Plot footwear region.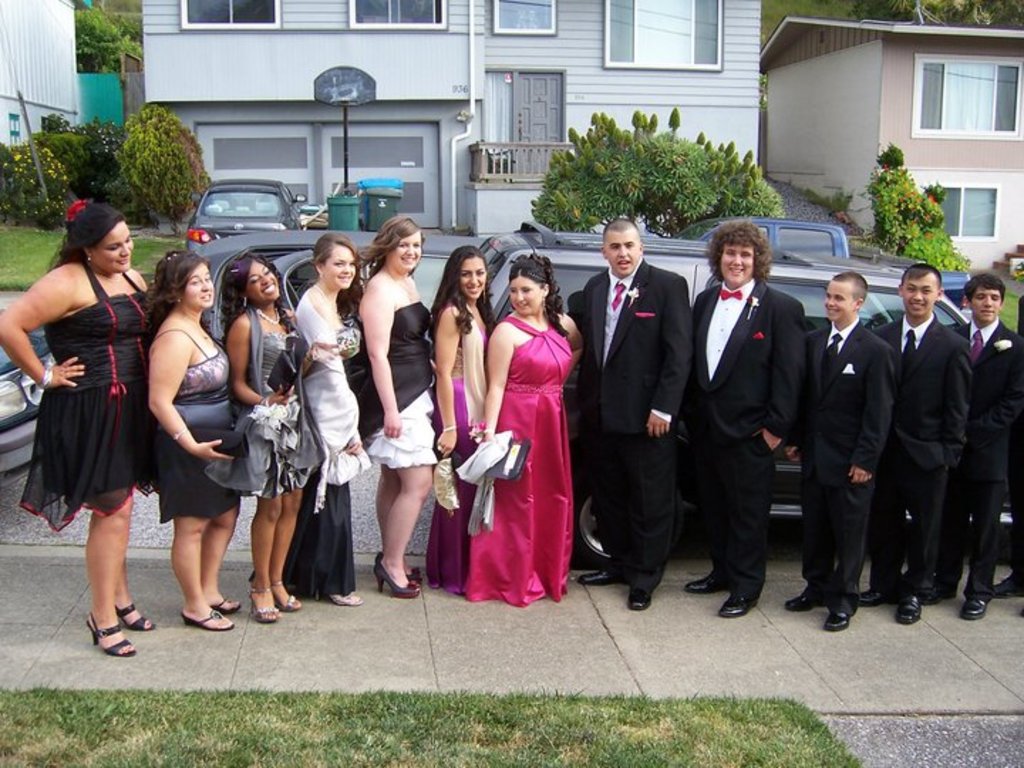
Plotted at bbox=[897, 573, 937, 599].
